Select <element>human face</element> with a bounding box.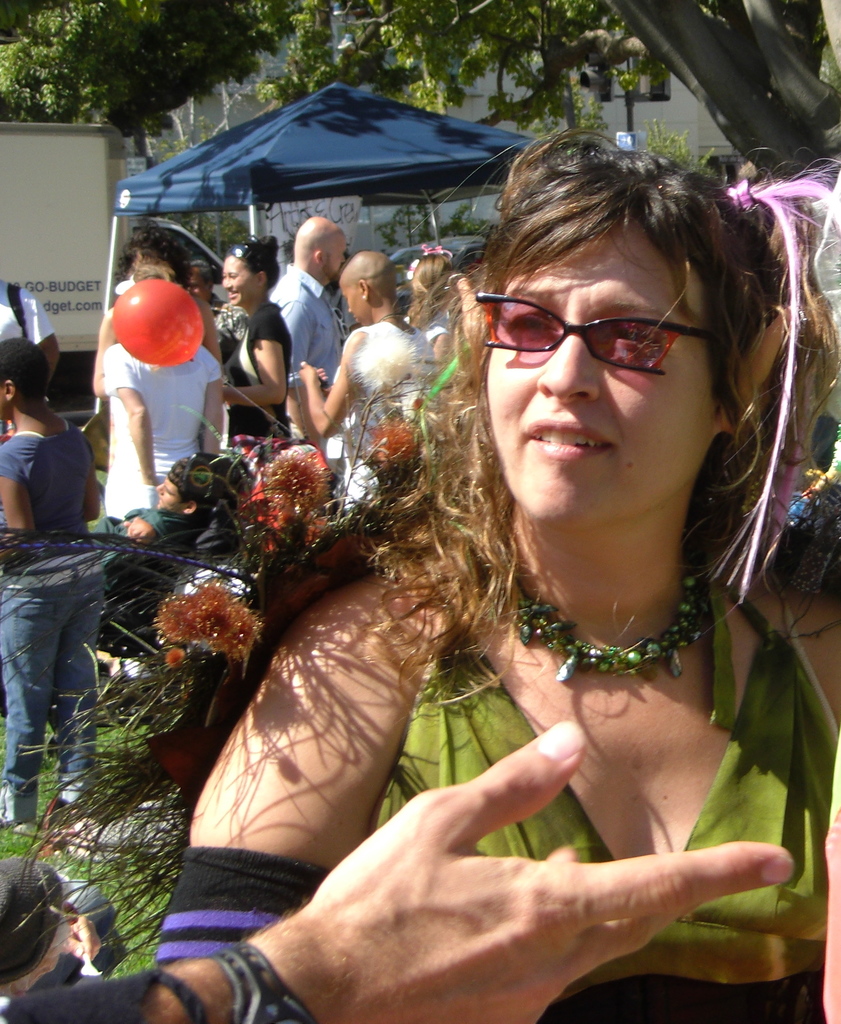
bbox=[325, 239, 346, 280].
